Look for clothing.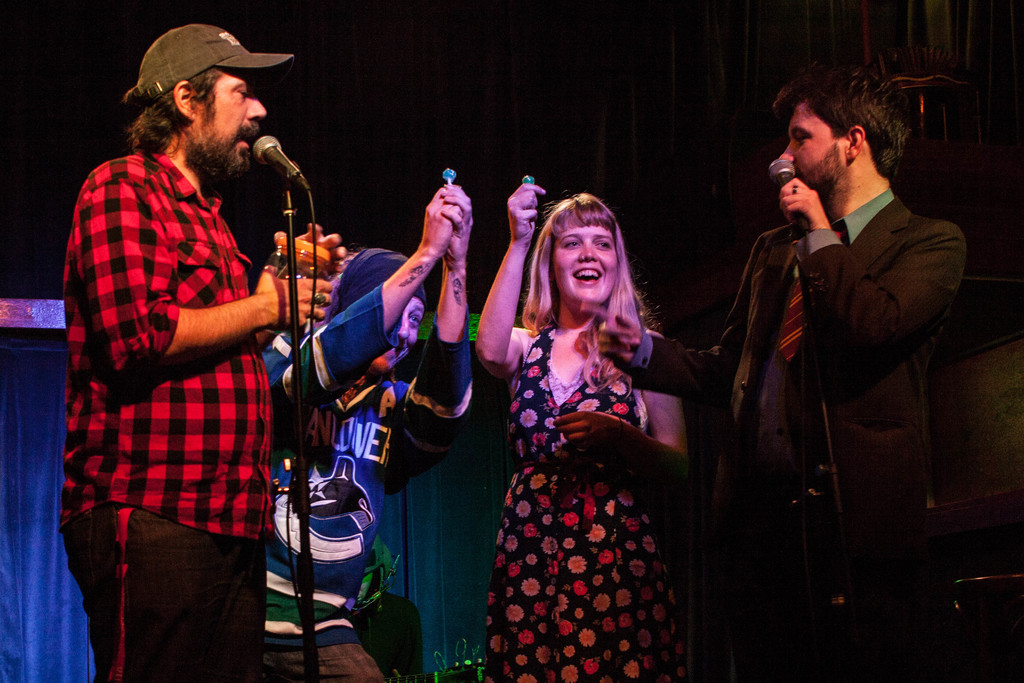
Found: bbox(622, 186, 968, 677).
